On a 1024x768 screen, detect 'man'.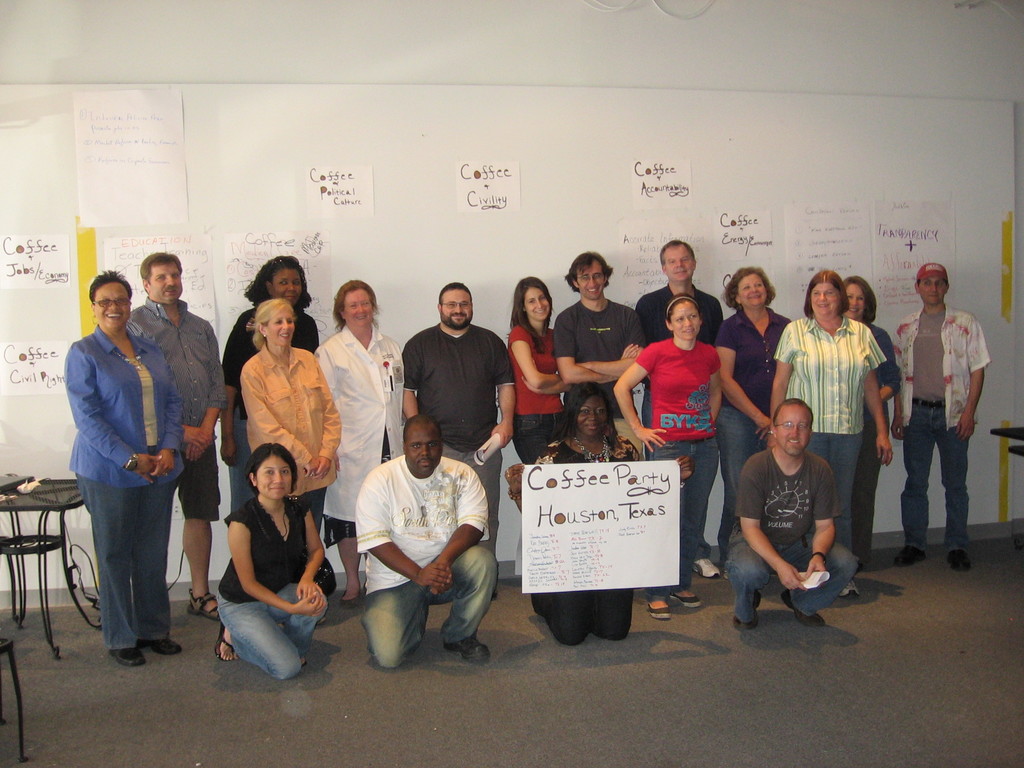
x1=551, y1=252, x2=645, y2=459.
